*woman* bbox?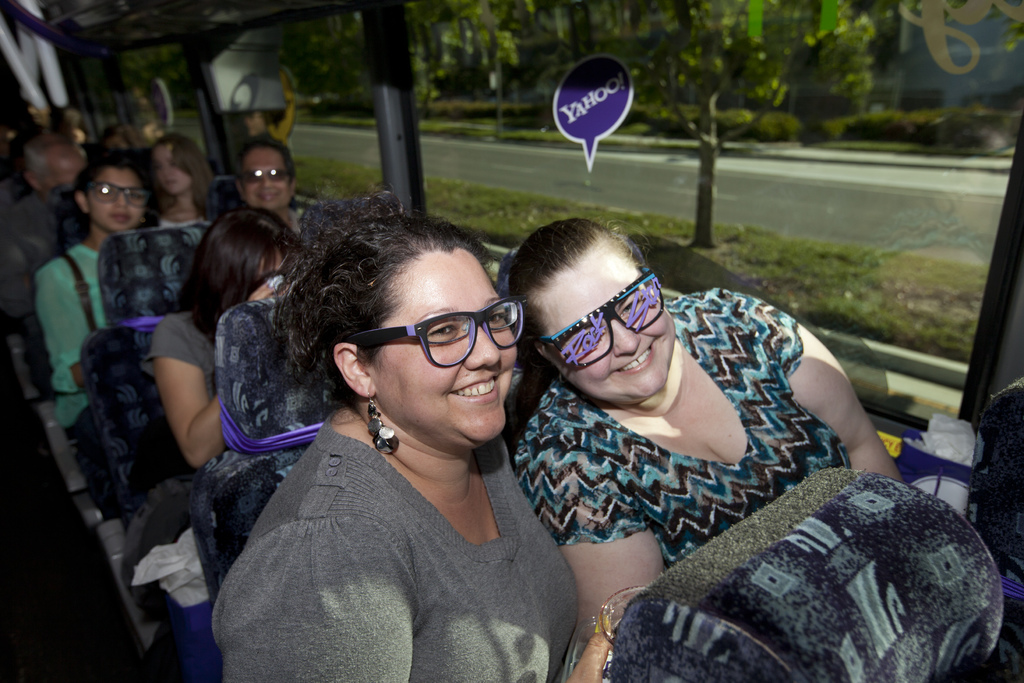
<bbox>178, 176, 634, 682</bbox>
